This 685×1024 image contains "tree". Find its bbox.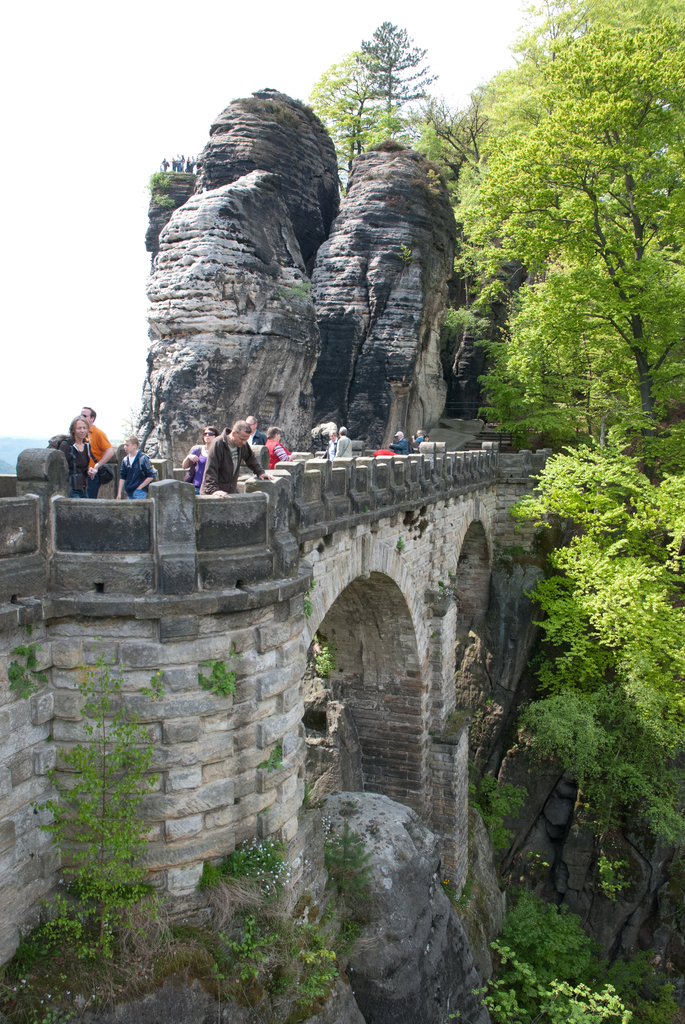
box=[340, 11, 461, 161].
